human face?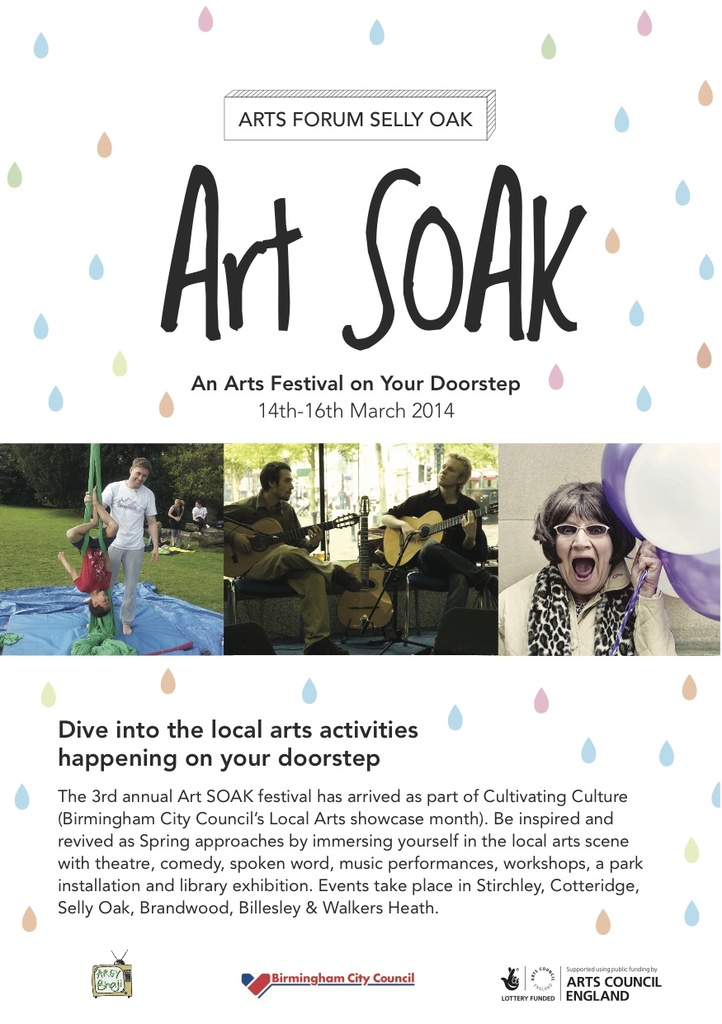
(96, 596, 106, 608)
